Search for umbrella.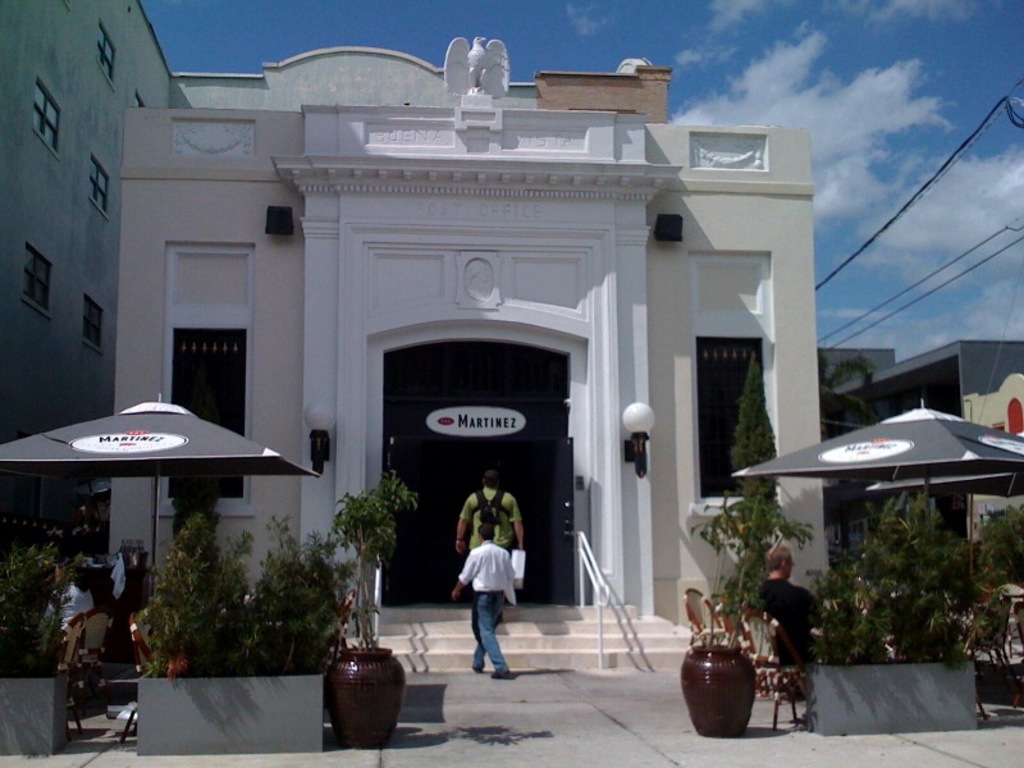
Found at left=0, top=390, right=323, bottom=630.
